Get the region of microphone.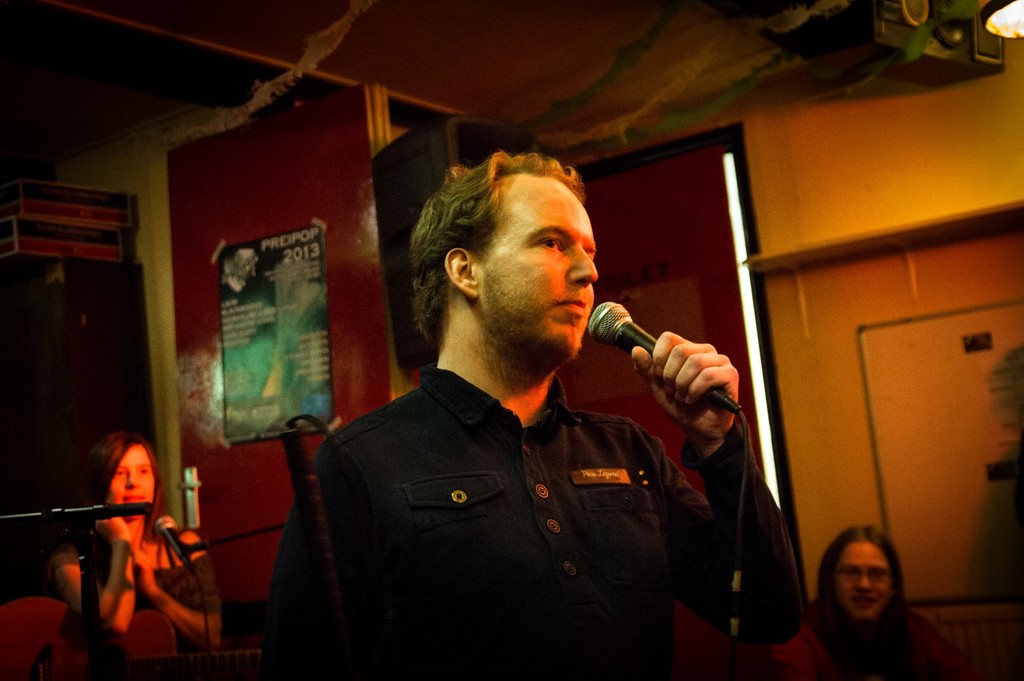
crop(157, 517, 196, 576).
